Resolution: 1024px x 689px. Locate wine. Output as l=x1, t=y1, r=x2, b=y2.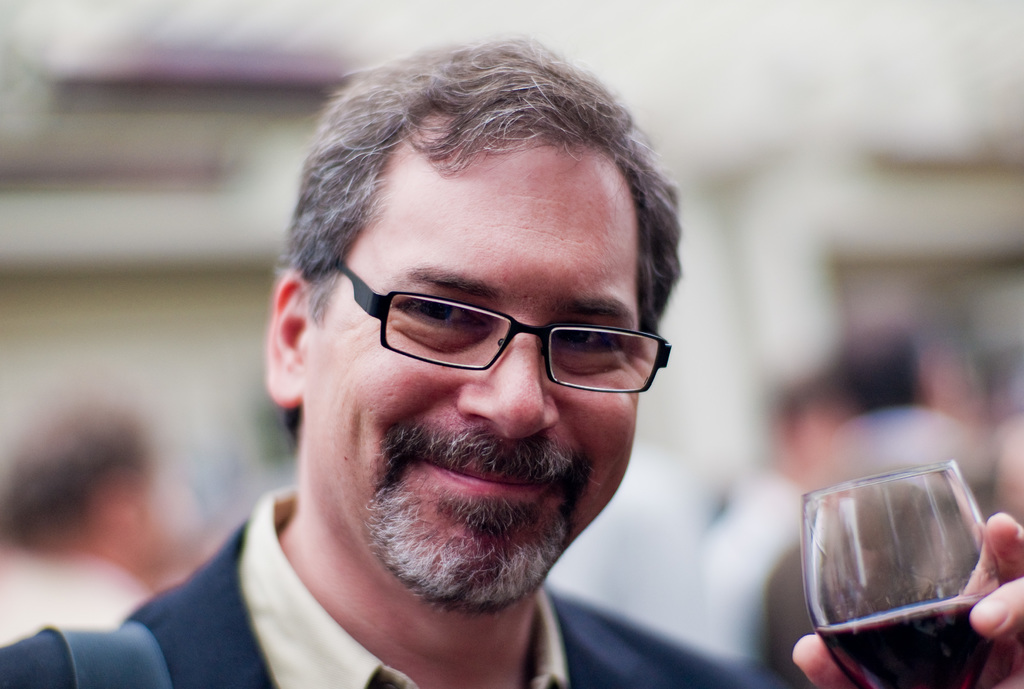
l=822, t=482, r=1005, b=688.
